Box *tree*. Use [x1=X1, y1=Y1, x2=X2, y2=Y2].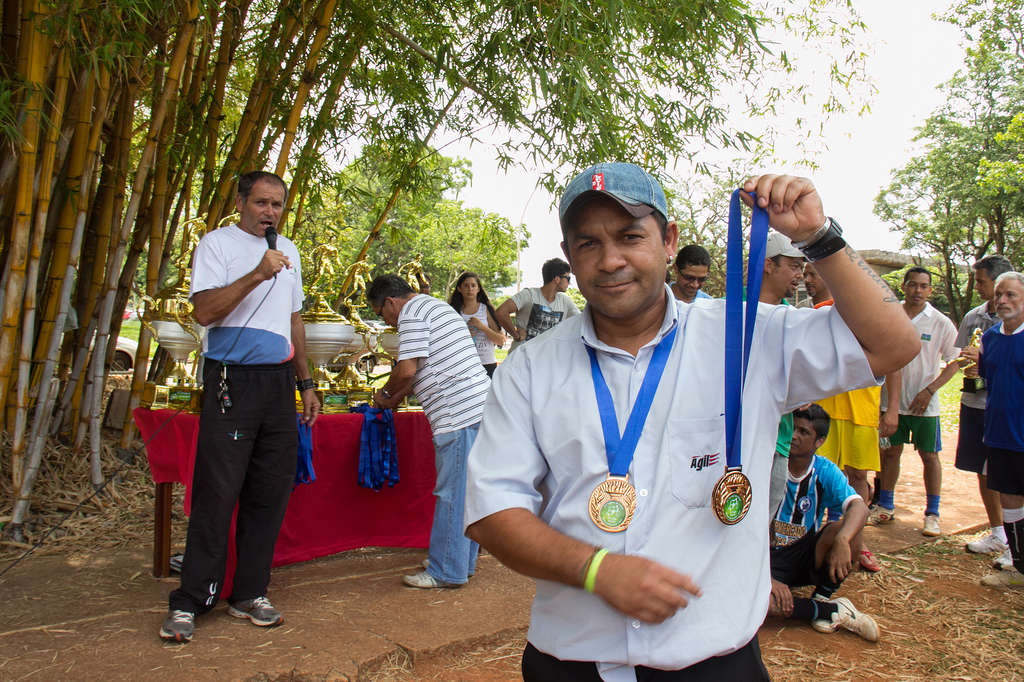
[x1=913, y1=0, x2=1023, y2=147].
